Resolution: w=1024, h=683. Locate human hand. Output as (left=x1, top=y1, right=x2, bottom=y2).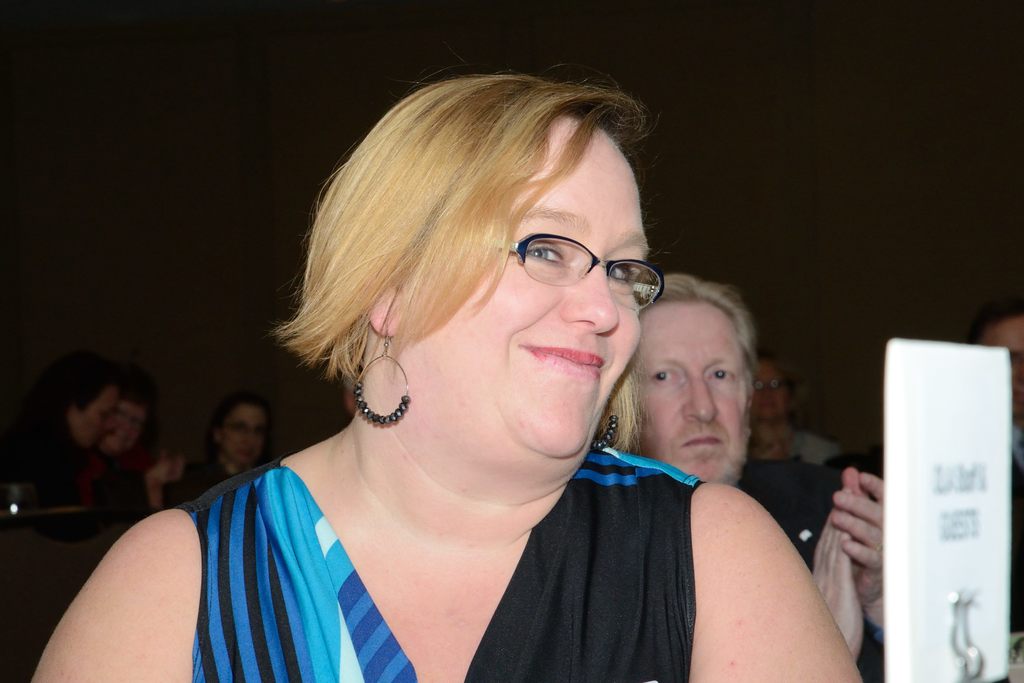
(left=143, top=456, right=186, bottom=488).
